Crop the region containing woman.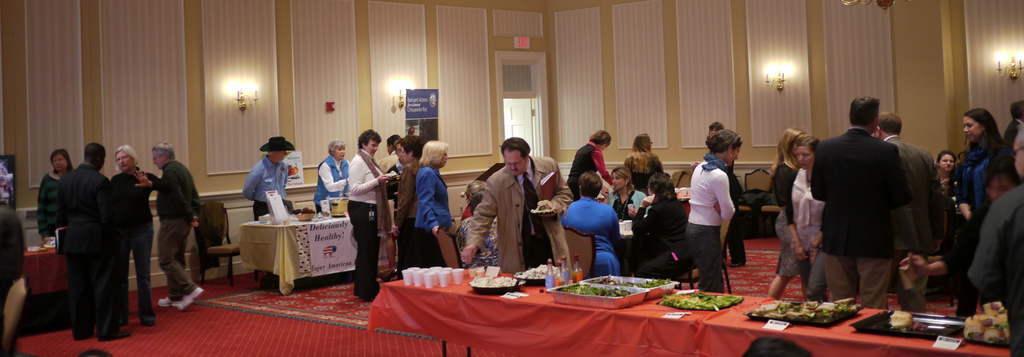
Crop region: (346, 131, 396, 301).
